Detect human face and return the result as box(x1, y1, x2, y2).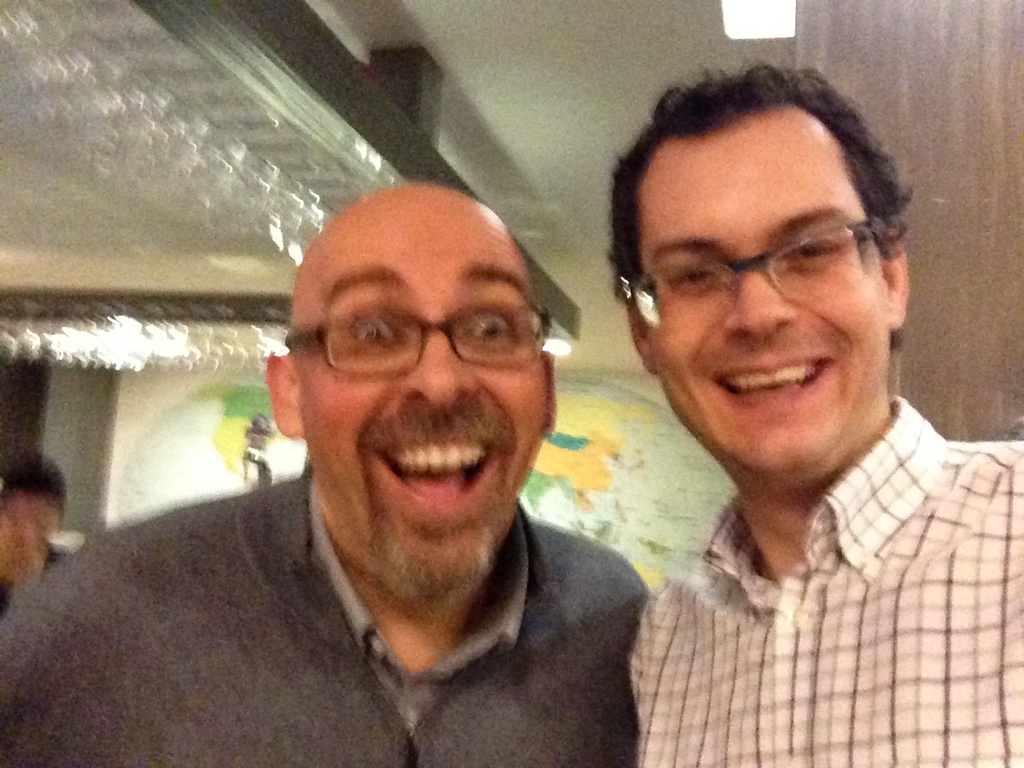
box(640, 108, 889, 474).
